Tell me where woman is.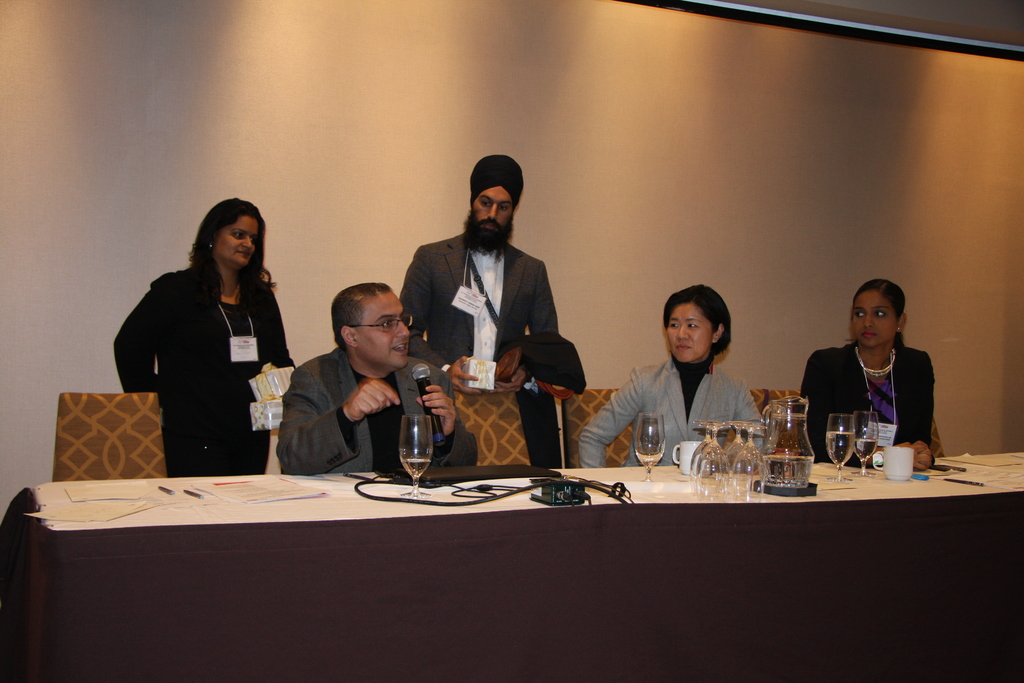
woman is at pyautogui.locateOnScreen(579, 281, 764, 470).
